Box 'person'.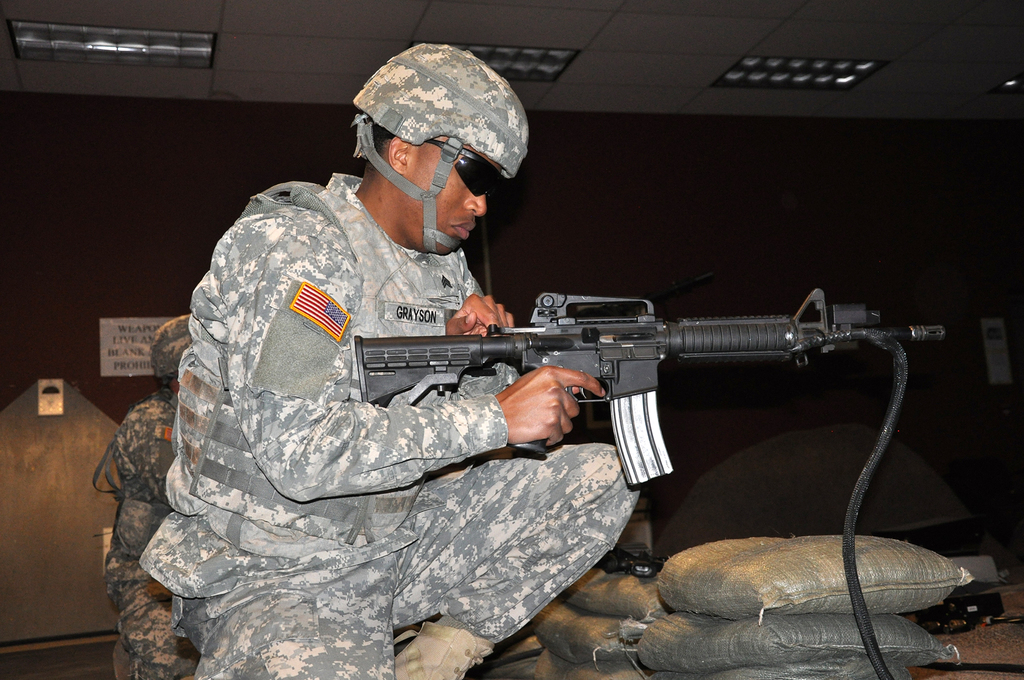
[left=90, top=312, right=199, bottom=679].
